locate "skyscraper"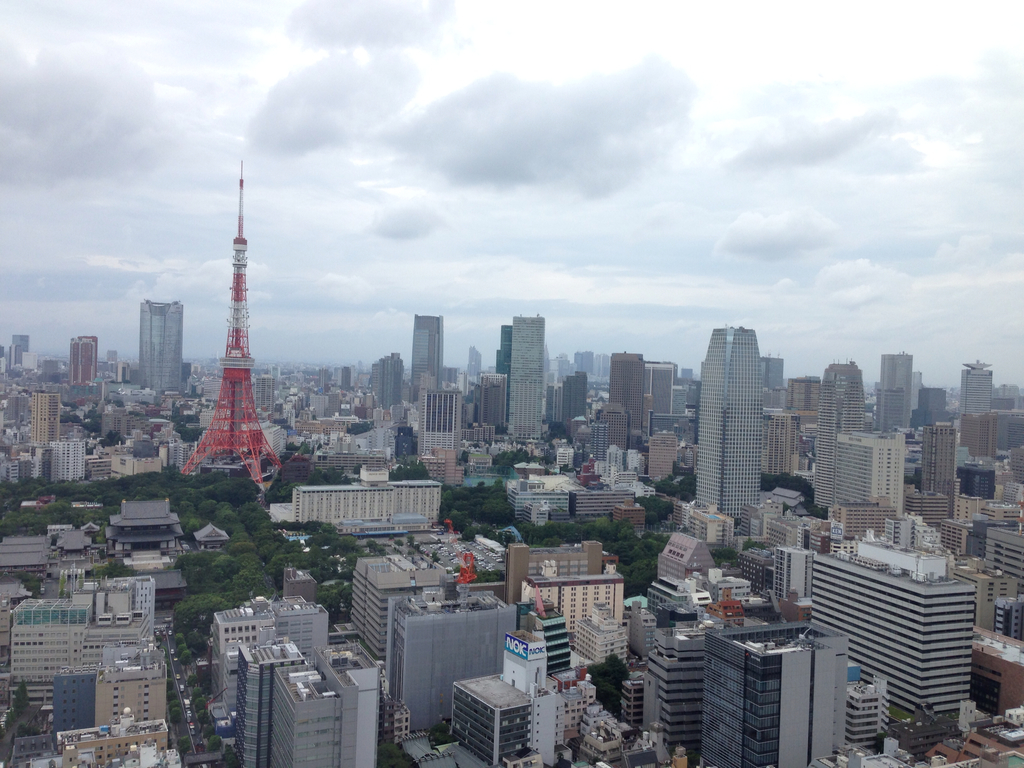
[x1=136, y1=291, x2=187, y2=396]
